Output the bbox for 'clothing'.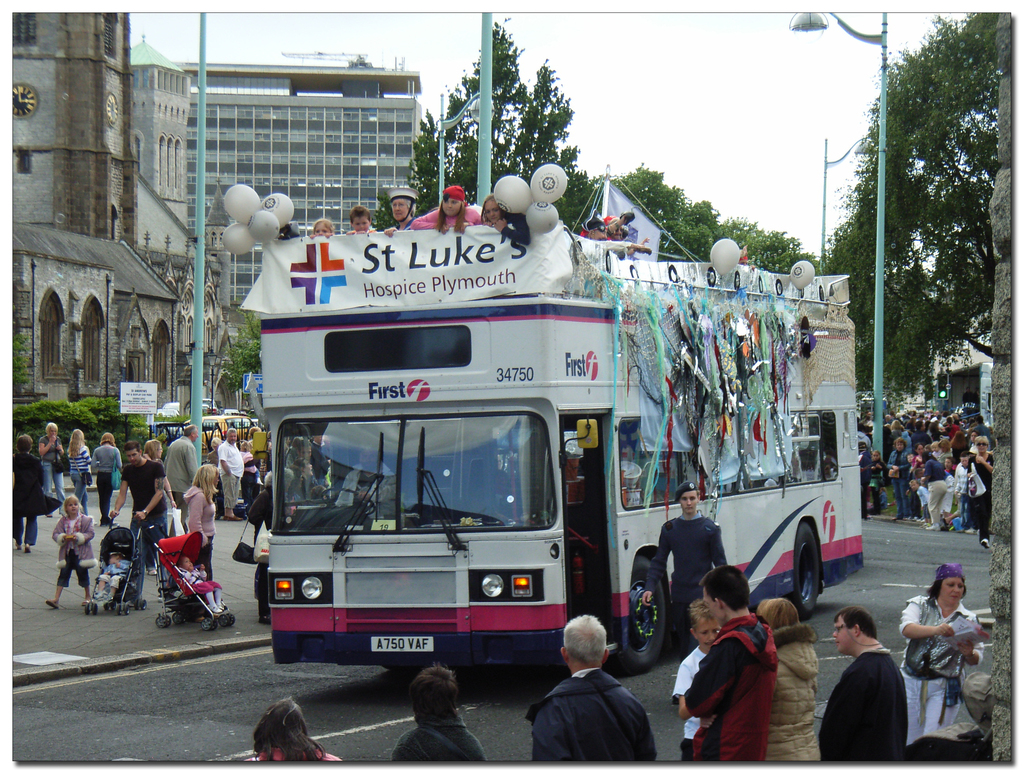
<bbox>179, 483, 212, 580</bbox>.
